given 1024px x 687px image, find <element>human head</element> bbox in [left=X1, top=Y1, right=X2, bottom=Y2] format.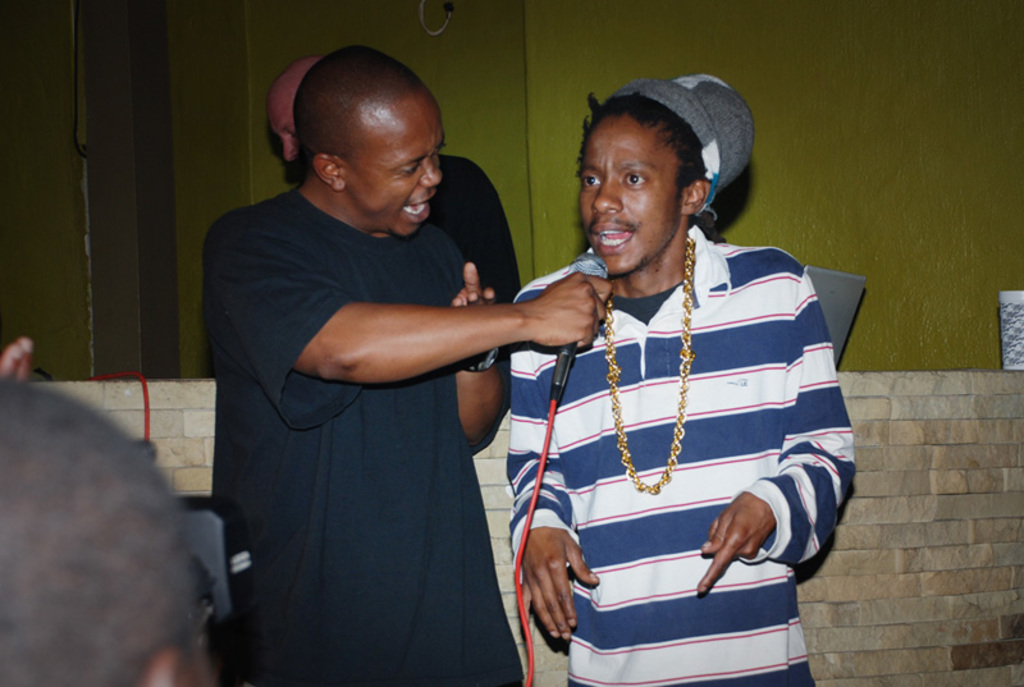
[left=292, top=45, right=445, bottom=239].
